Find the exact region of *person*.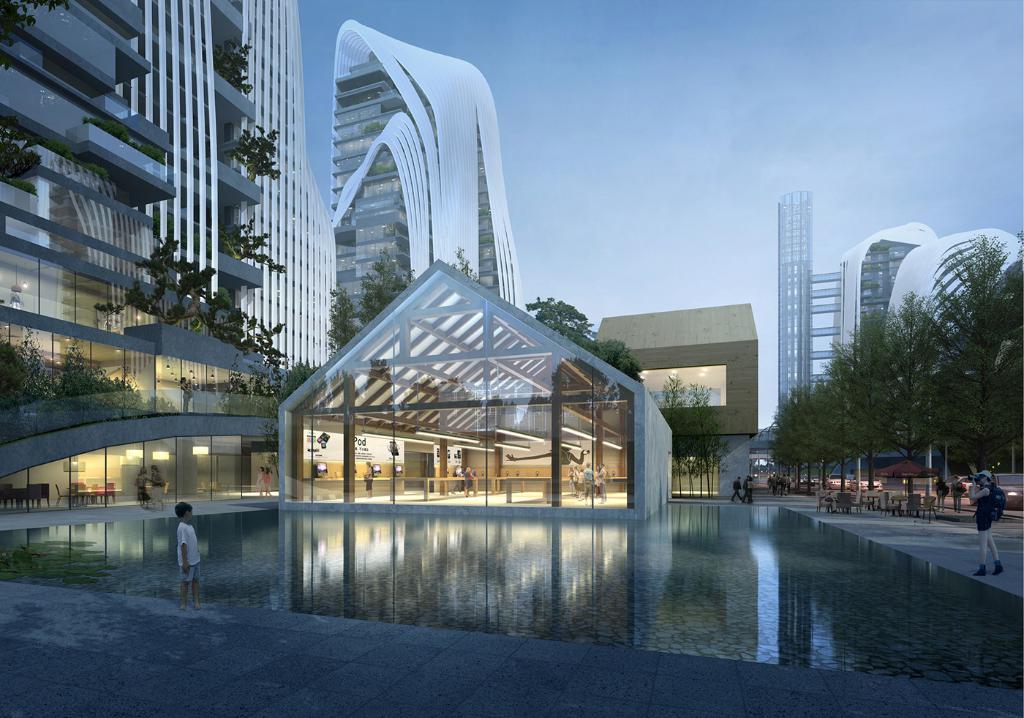
Exact region: 821:484:837:514.
